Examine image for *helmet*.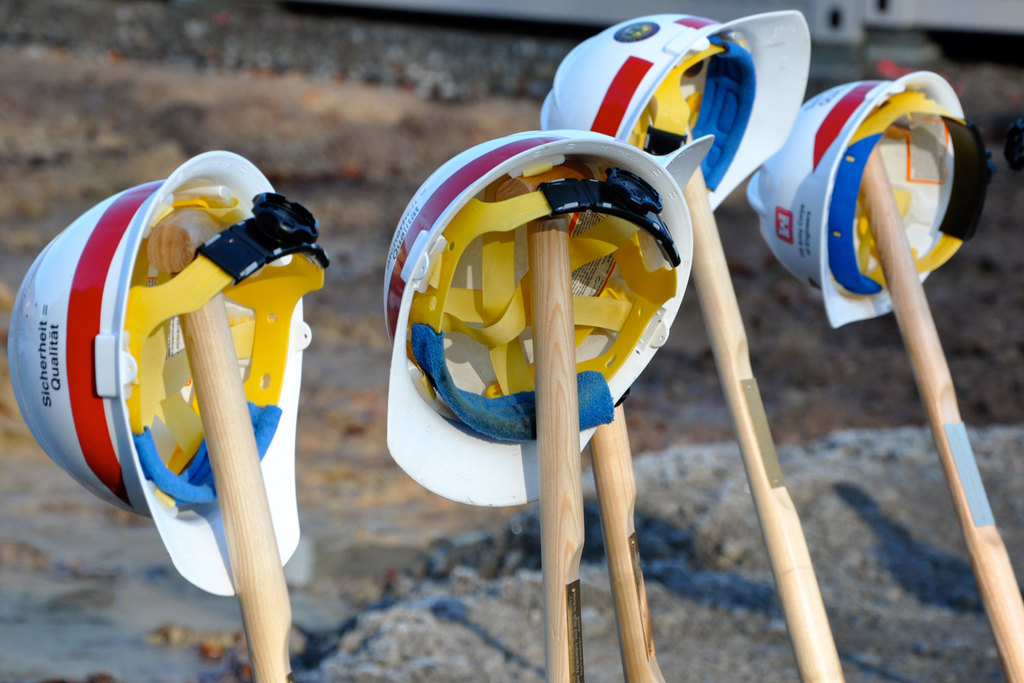
Examination result: locate(748, 71, 985, 331).
